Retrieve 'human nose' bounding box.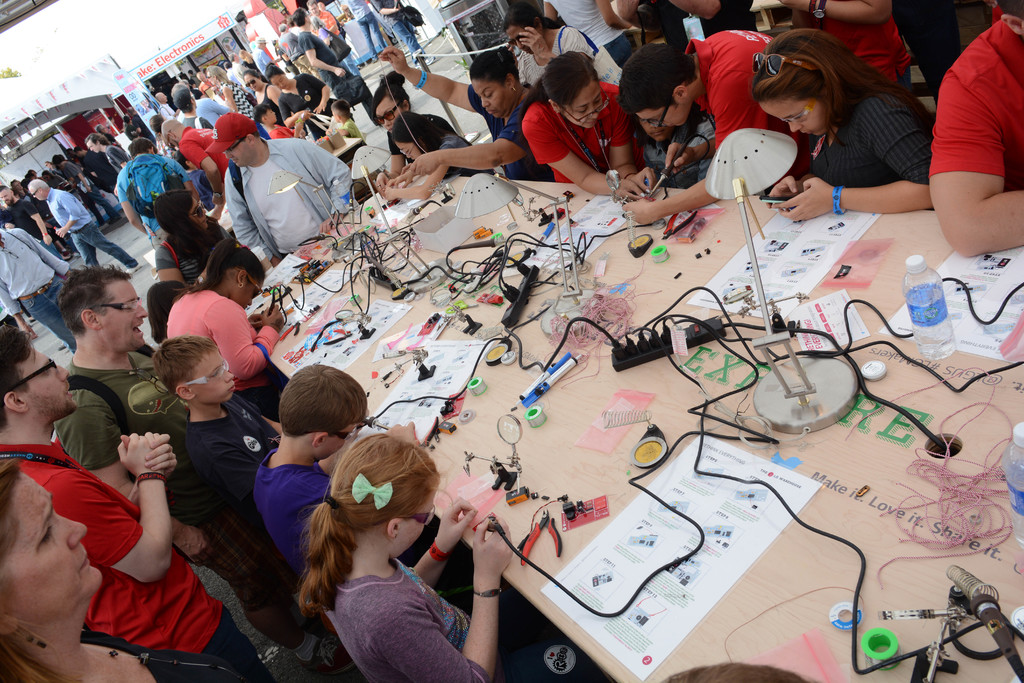
Bounding box: pyautogui.locateOnScreen(479, 95, 489, 106).
